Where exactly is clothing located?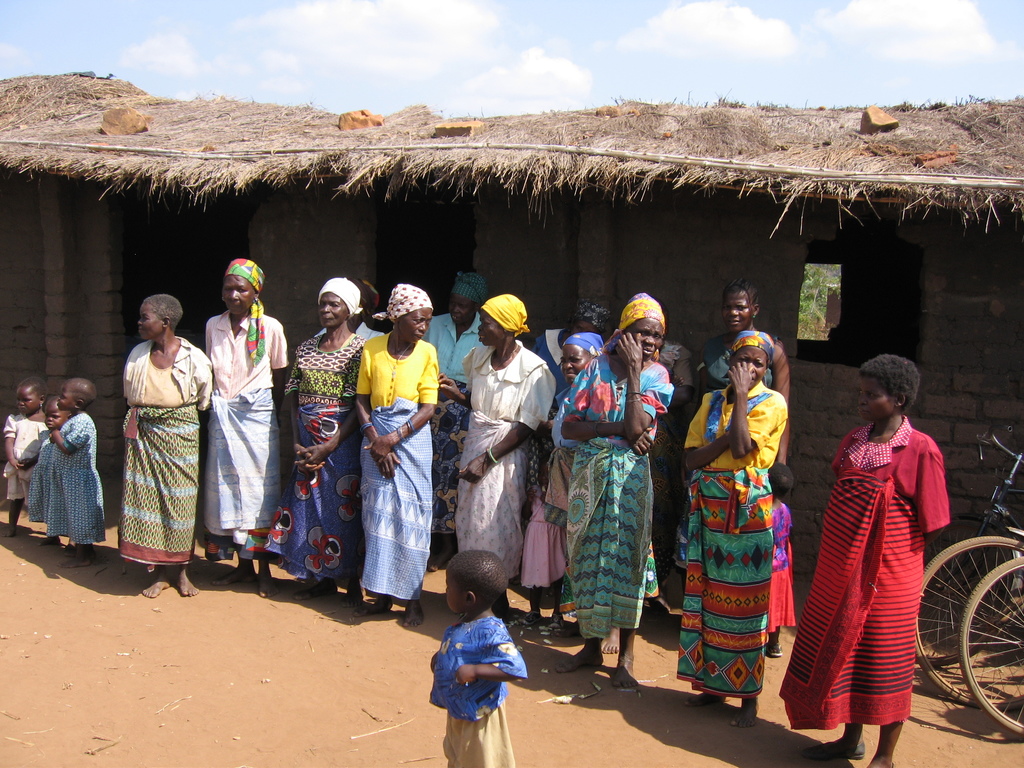
Its bounding box is 797 397 941 736.
